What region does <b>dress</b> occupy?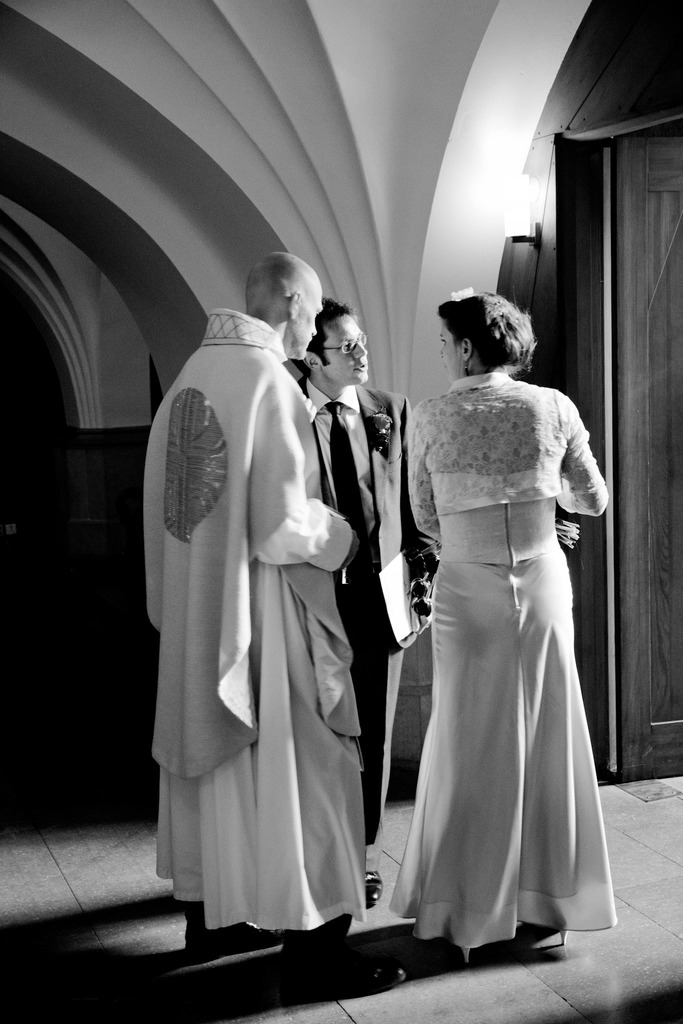
x1=382 y1=463 x2=616 y2=948.
